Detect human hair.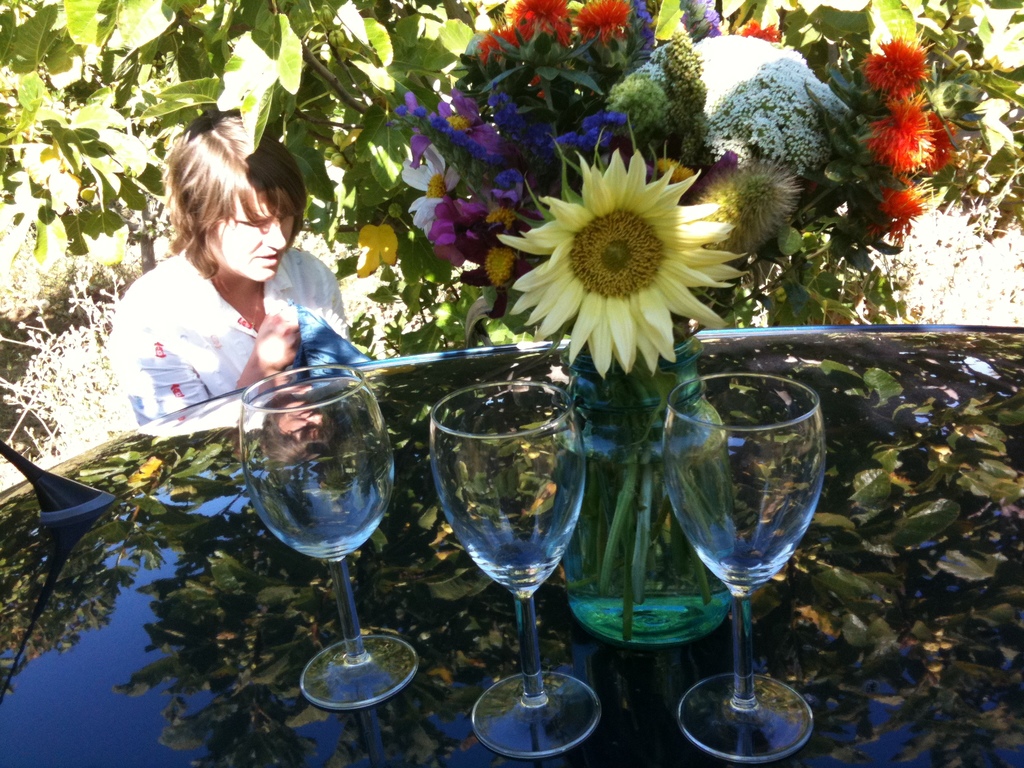
Detected at region(143, 116, 296, 296).
